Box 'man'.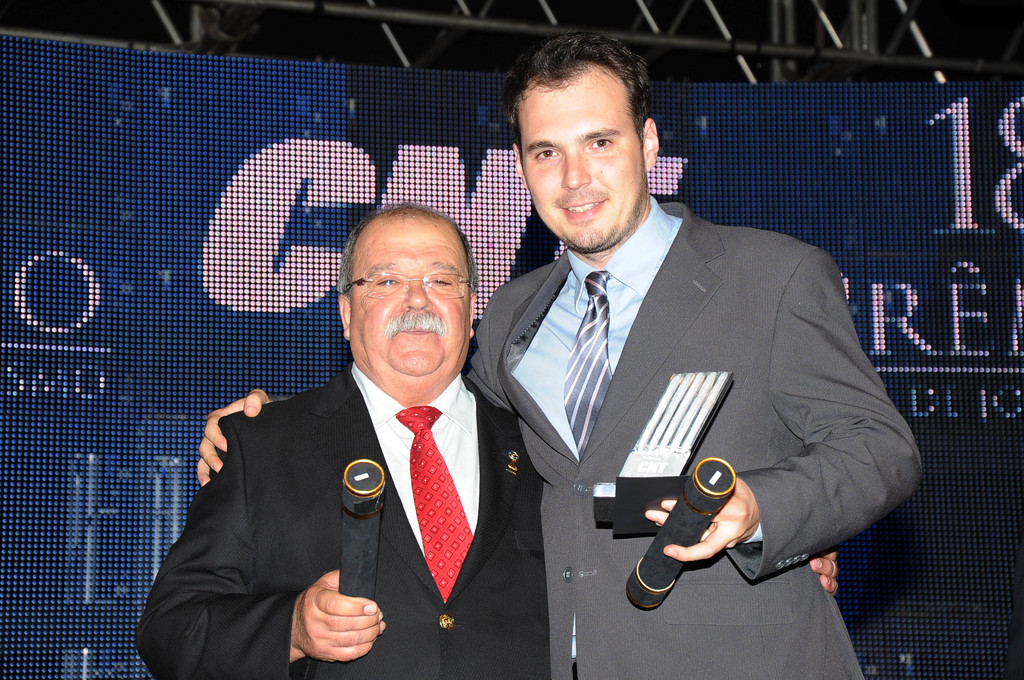
<region>198, 35, 925, 679</region>.
